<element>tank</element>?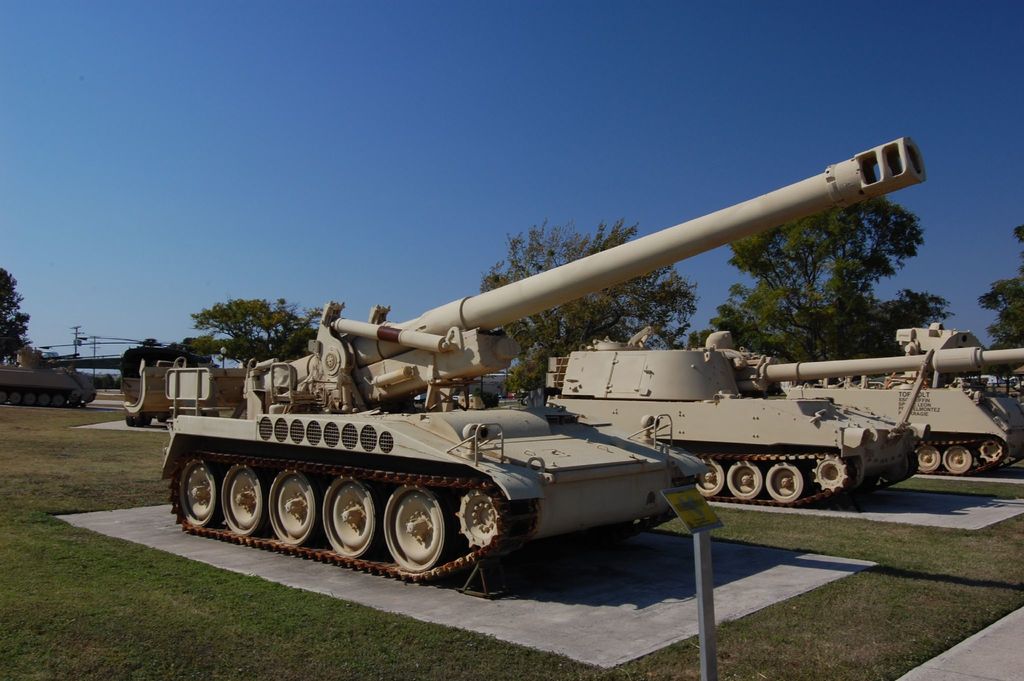
<box>0,339,100,407</box>
